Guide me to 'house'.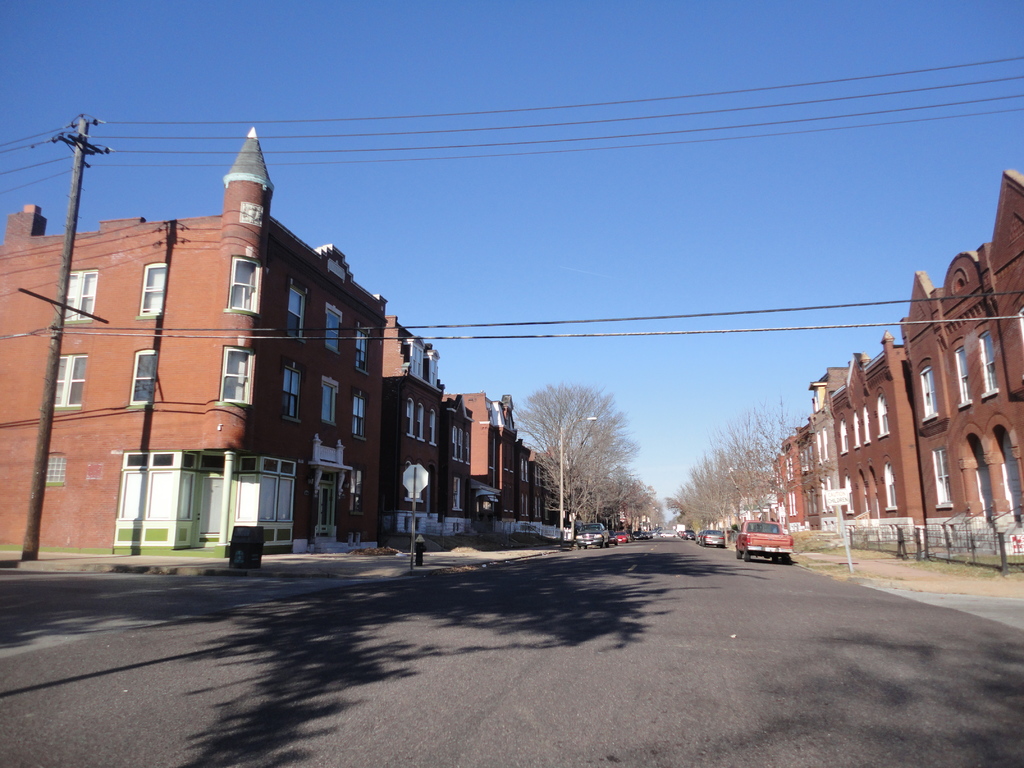
Guidance: BBox(769, 437, 805, 528).
